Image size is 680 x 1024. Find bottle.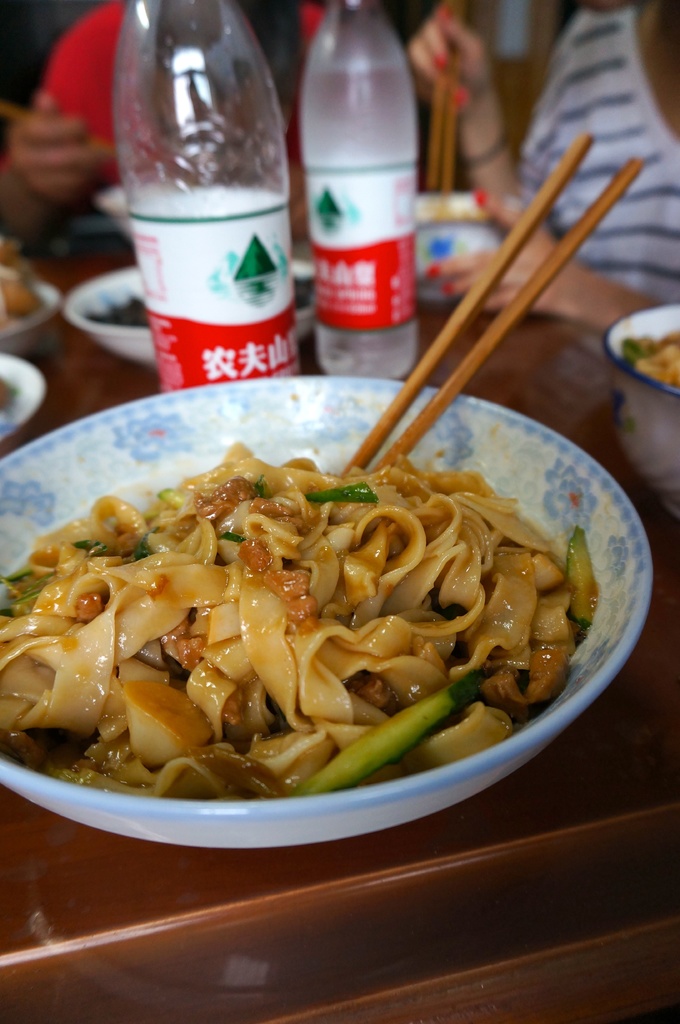
109/0/309/395.
